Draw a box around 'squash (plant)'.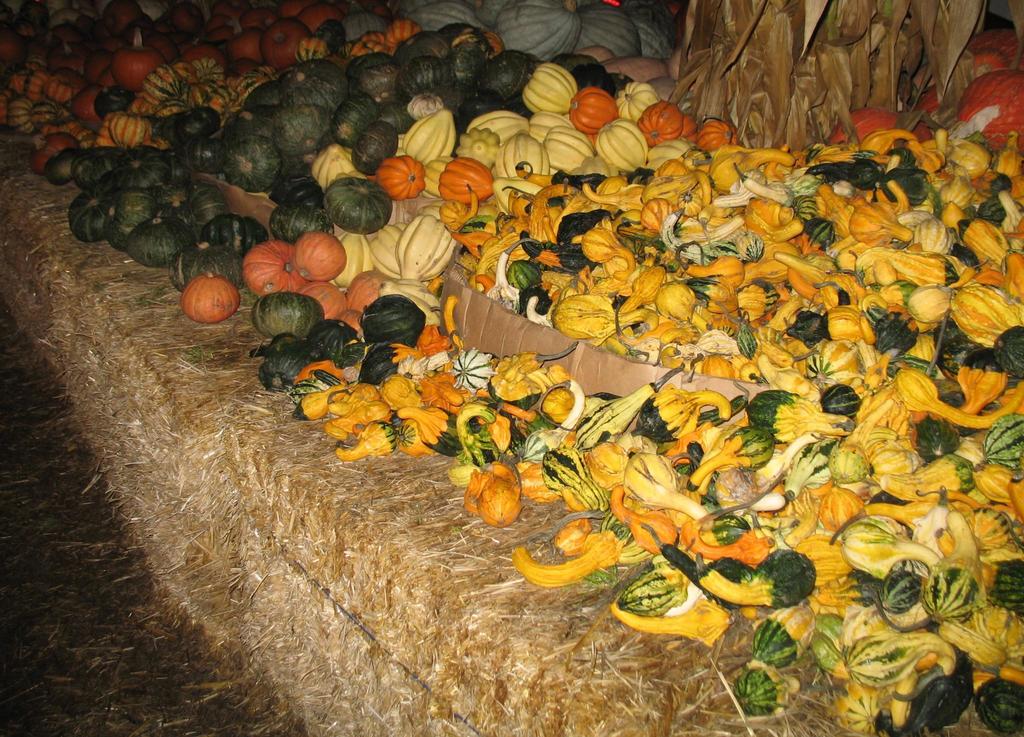
[166, 263, 236, 325].
